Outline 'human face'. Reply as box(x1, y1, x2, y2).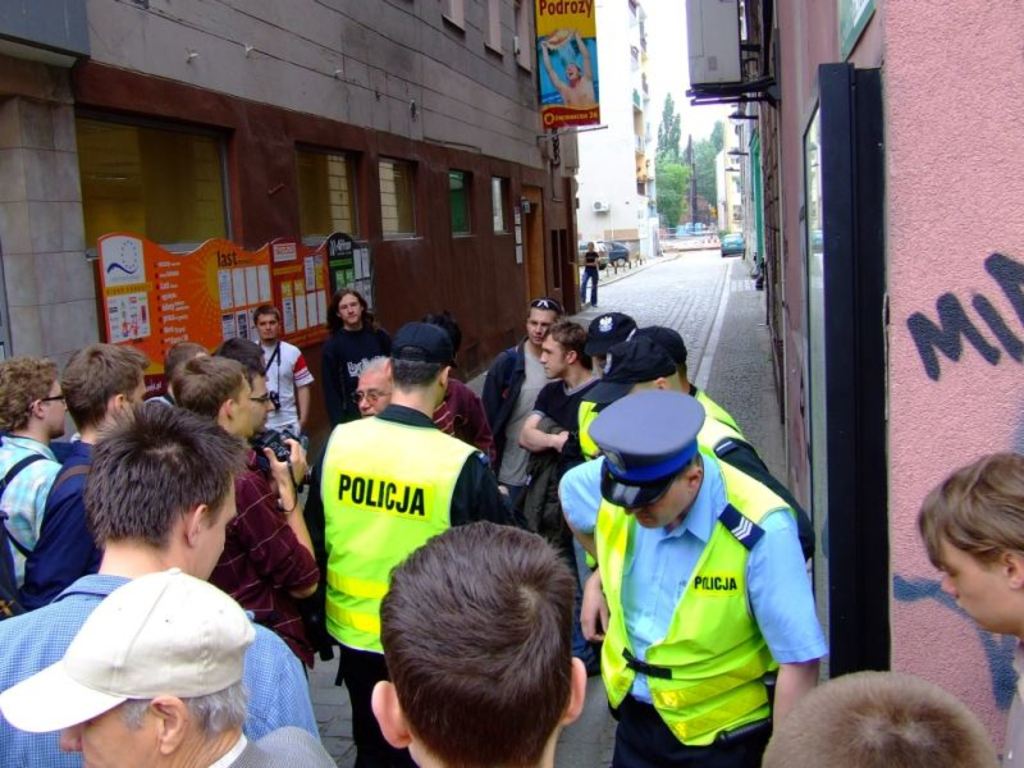
box(526, 306, 553, 346).
